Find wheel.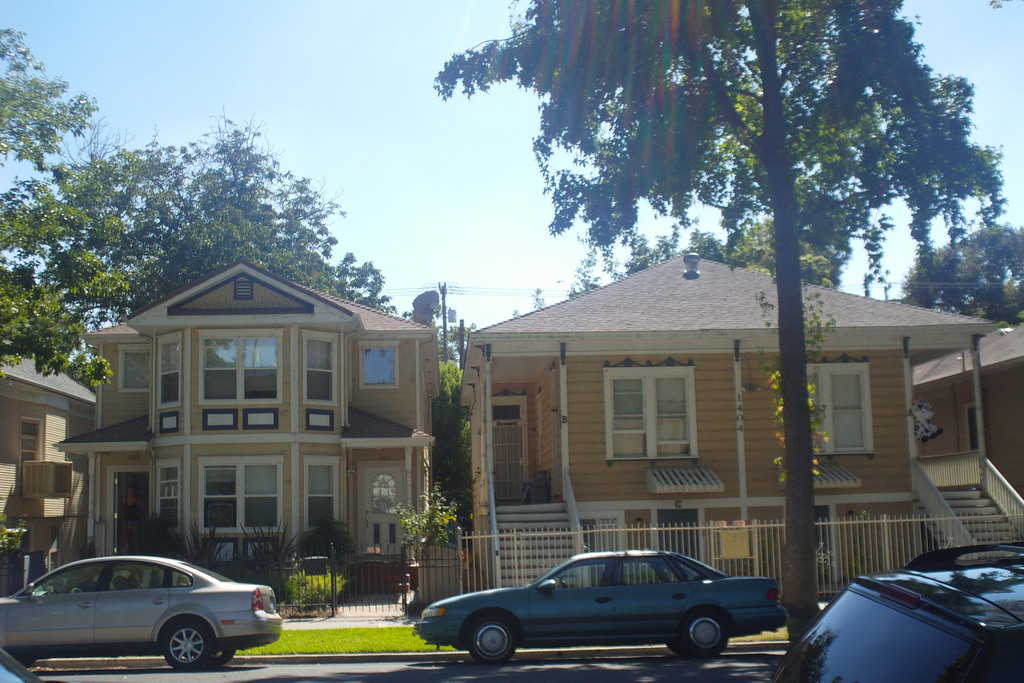
[left=210, top=642, right=236, bottom=667].
